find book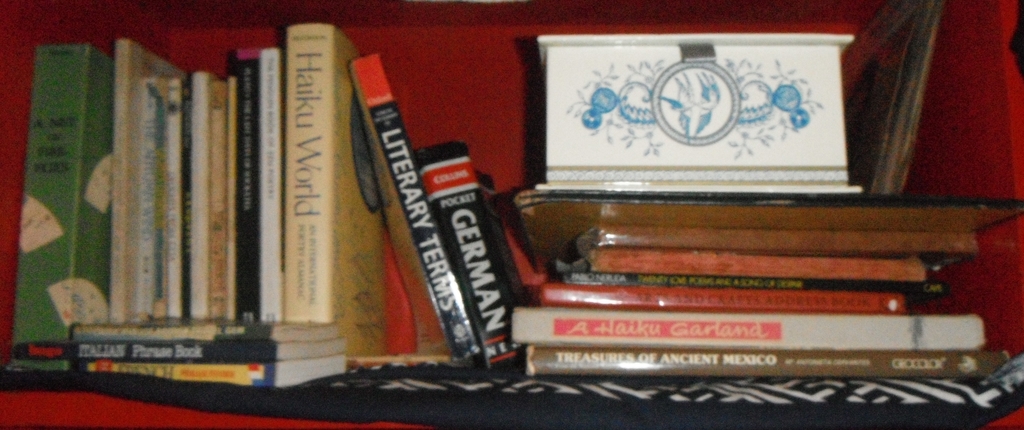
(237,44,263,322)
